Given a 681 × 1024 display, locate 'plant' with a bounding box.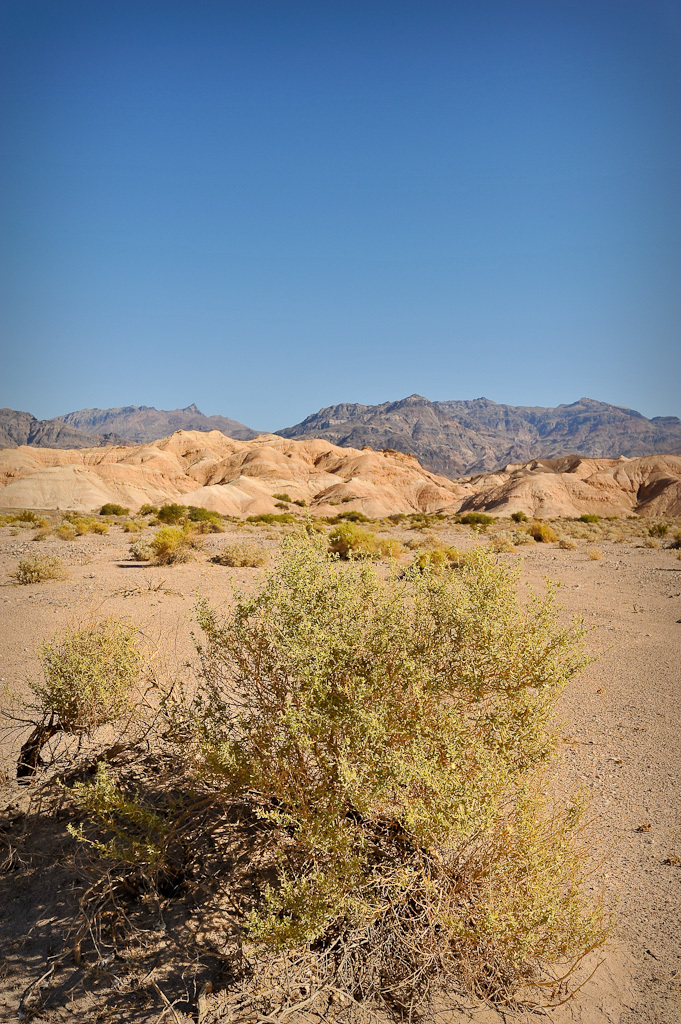
Located: [left=384, top=539, right=416, bottom=555].
